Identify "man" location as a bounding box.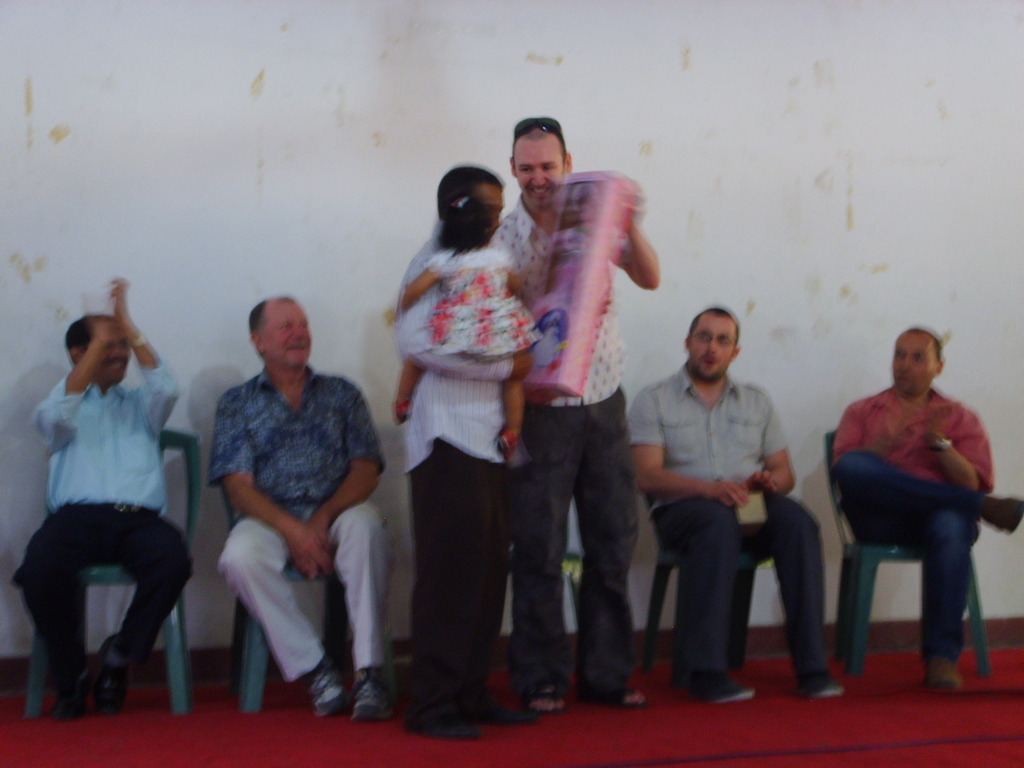
(left=13, top=277, right=189, bottom=725).
